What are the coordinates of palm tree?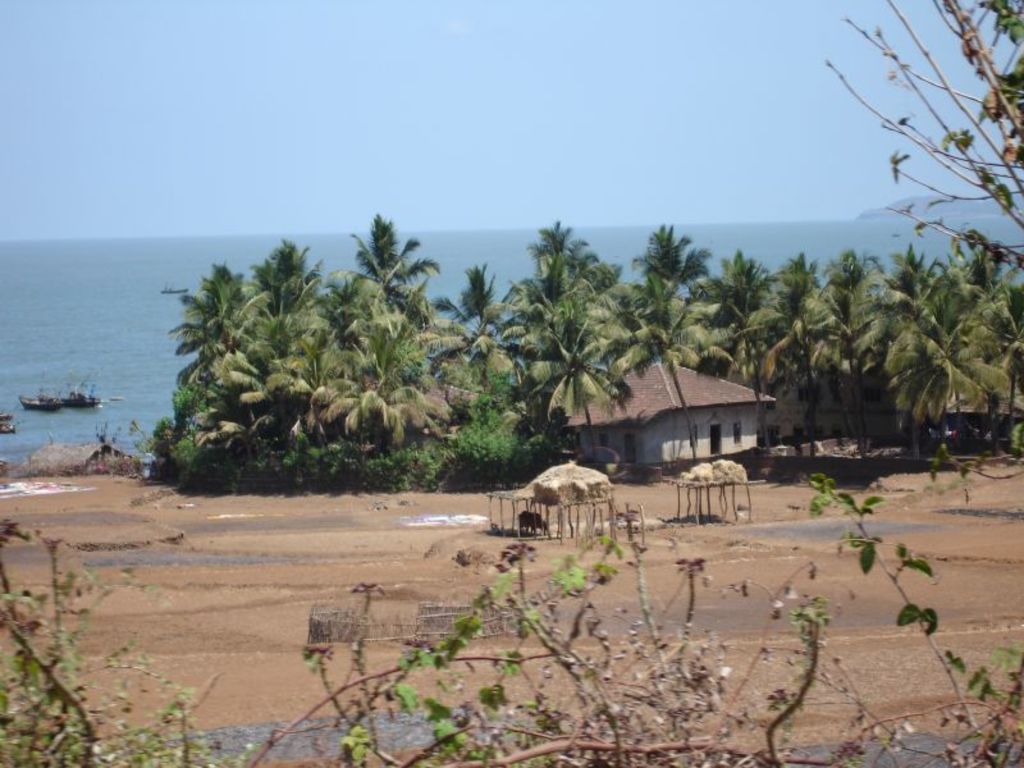
l=817, t=255, r=890, b=361.
